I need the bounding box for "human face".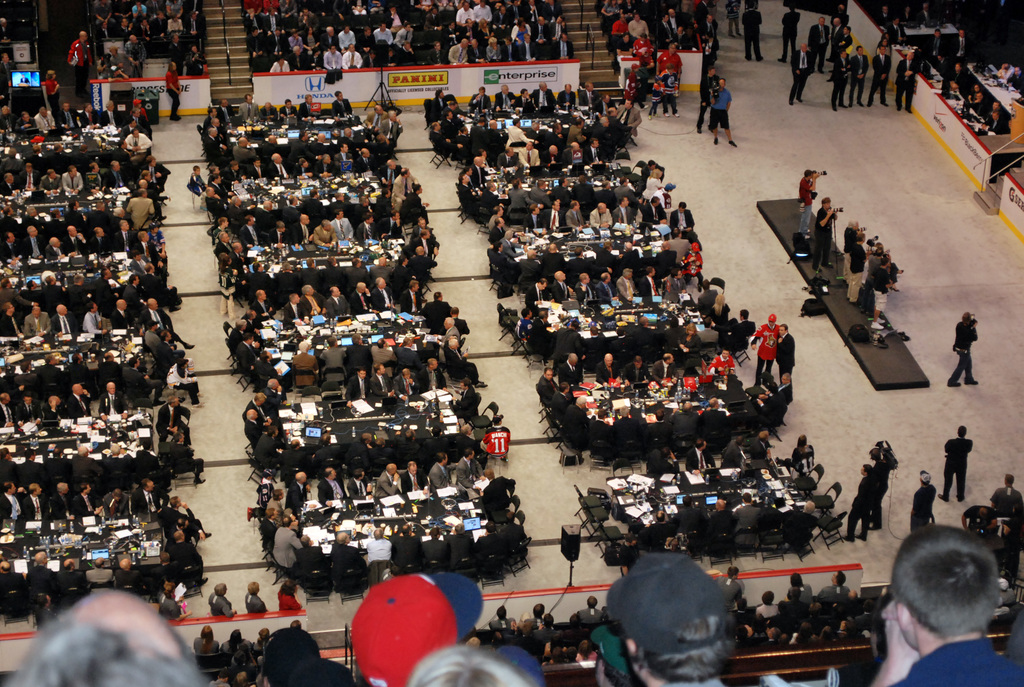
Here it is: <region>802, 45, 806, 52</region>.
